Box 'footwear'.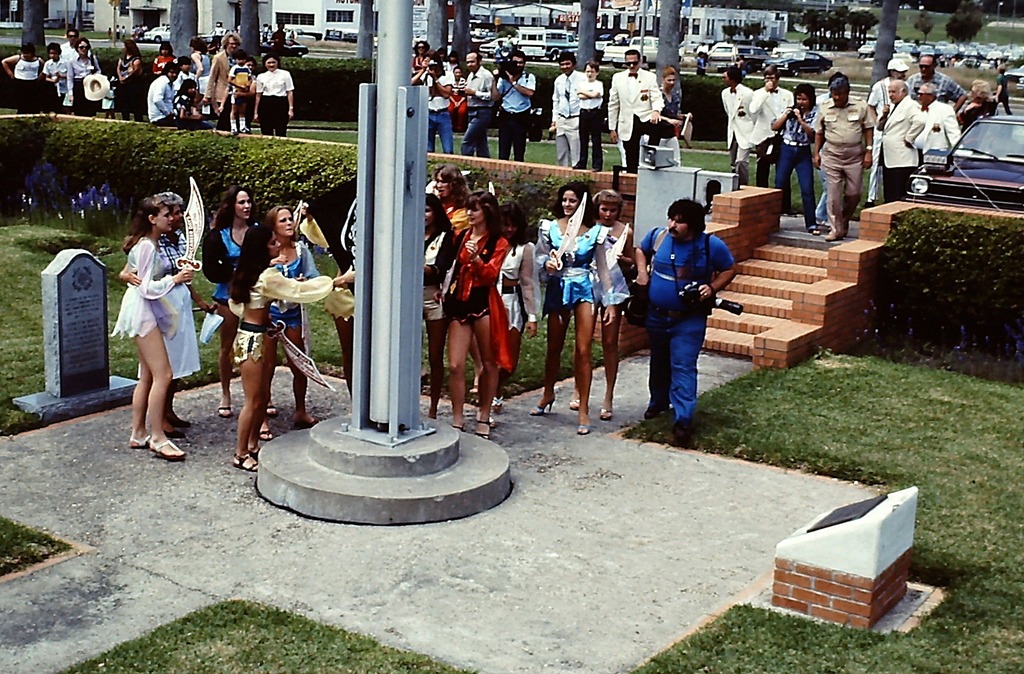
l=149, t=444, r=180, b=461.
